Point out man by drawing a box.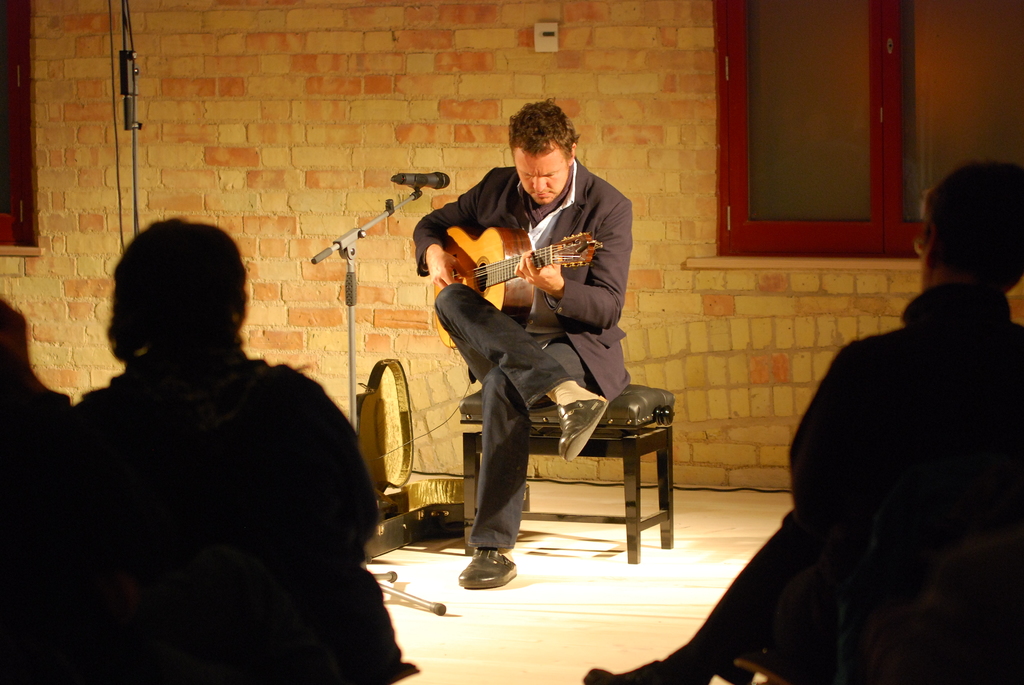
(x1=582, y1=159, x2=1023, y2=684).
